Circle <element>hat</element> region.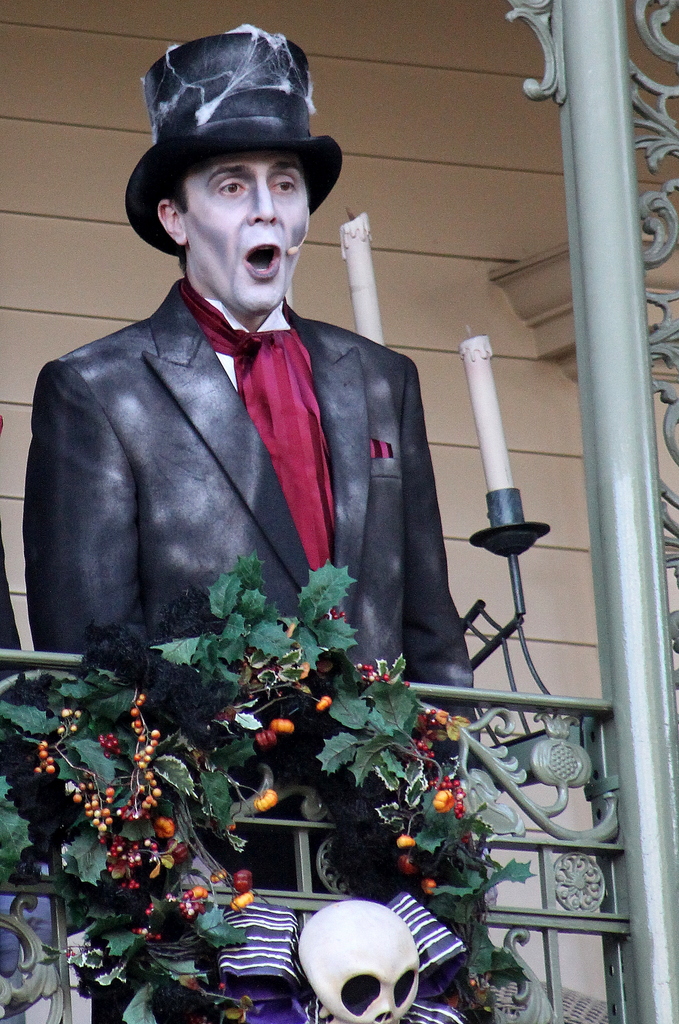
Region: 124:35:345:262.
